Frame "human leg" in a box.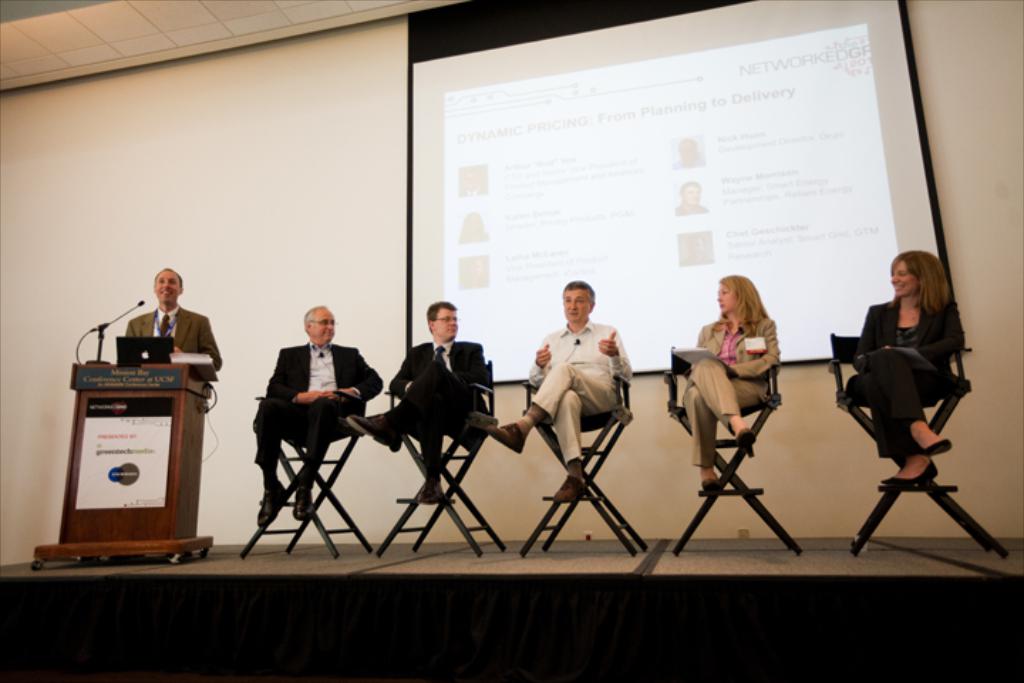
locate(552, 387, 593, 498).
